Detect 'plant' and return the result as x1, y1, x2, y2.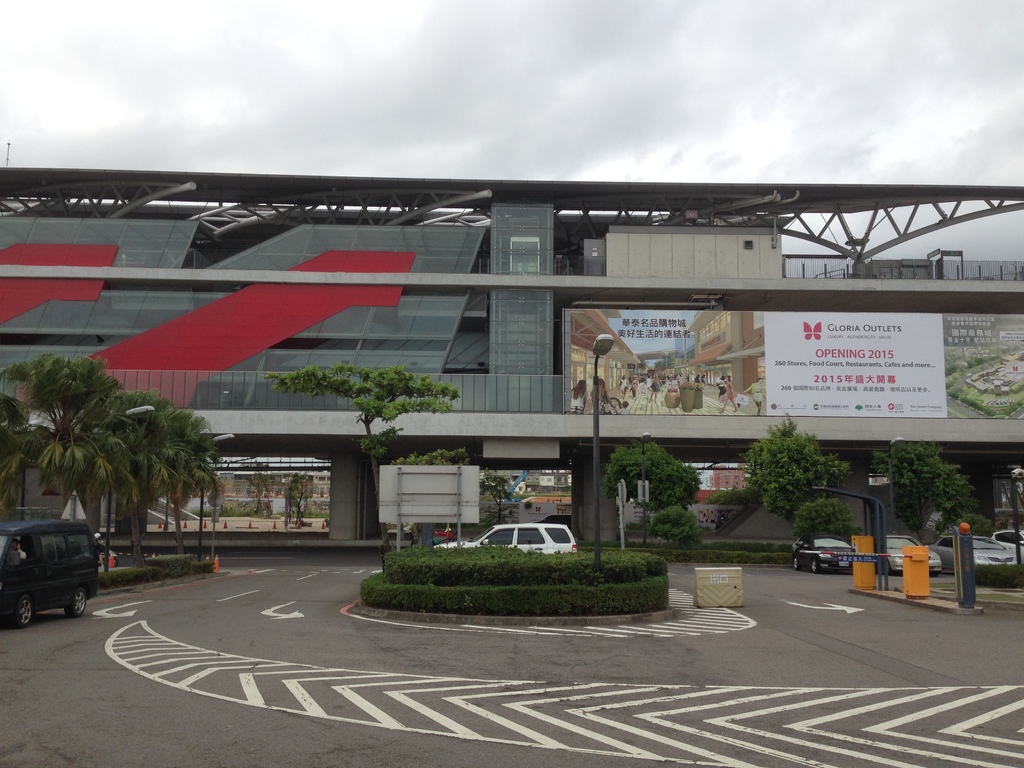
296, 495, 339, 518.
